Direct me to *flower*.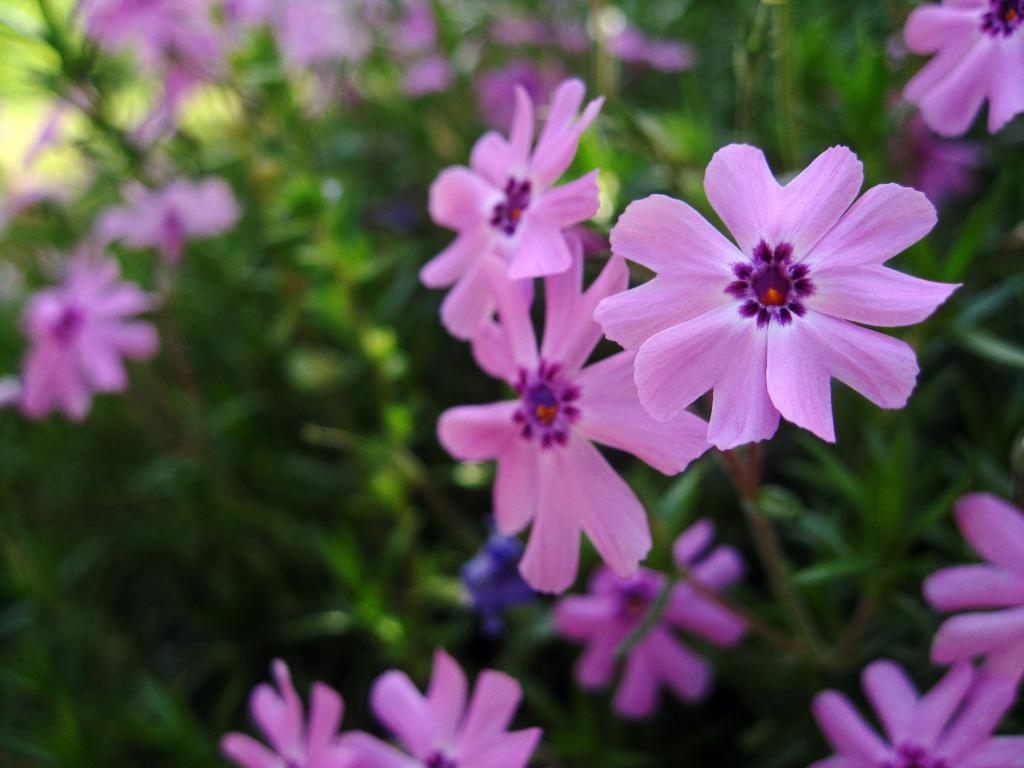
Direction: [x1=608, y1=136, x2=942, y2=466].
